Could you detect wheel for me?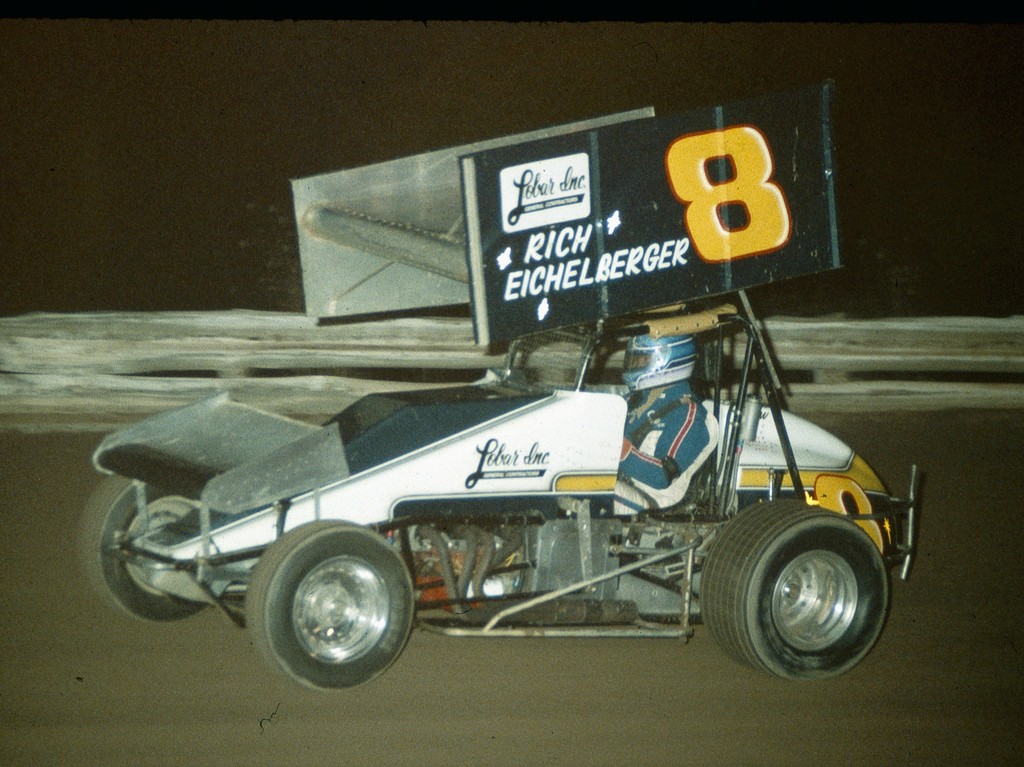
Detection result: 702,497,887,677.
